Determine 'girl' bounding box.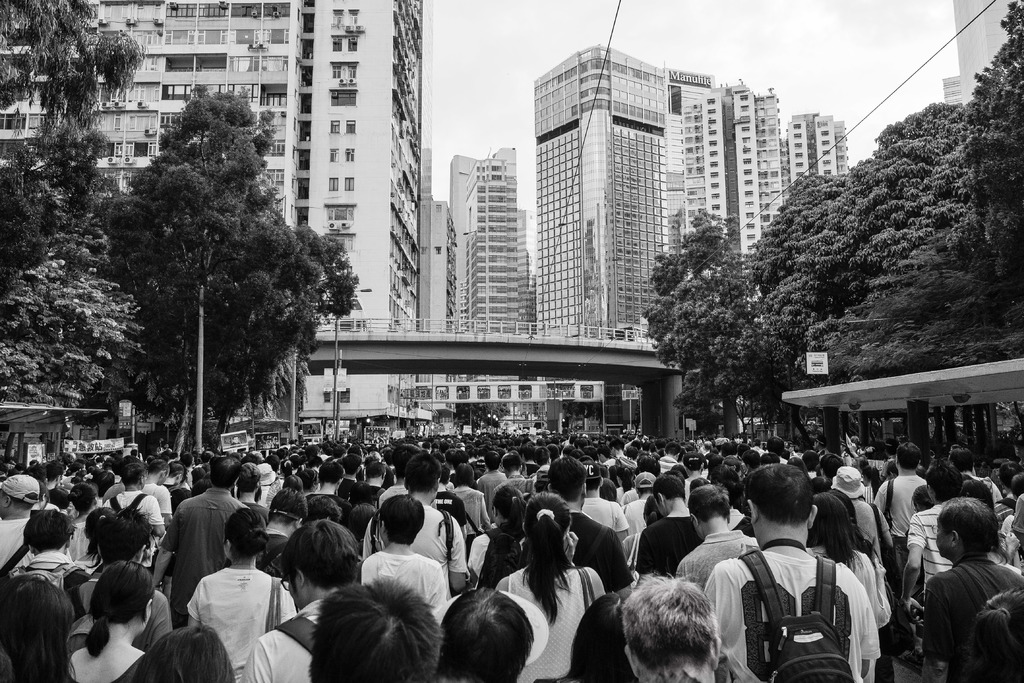
Determined: [x1=0, y1=575, x2=80, y2=682].
